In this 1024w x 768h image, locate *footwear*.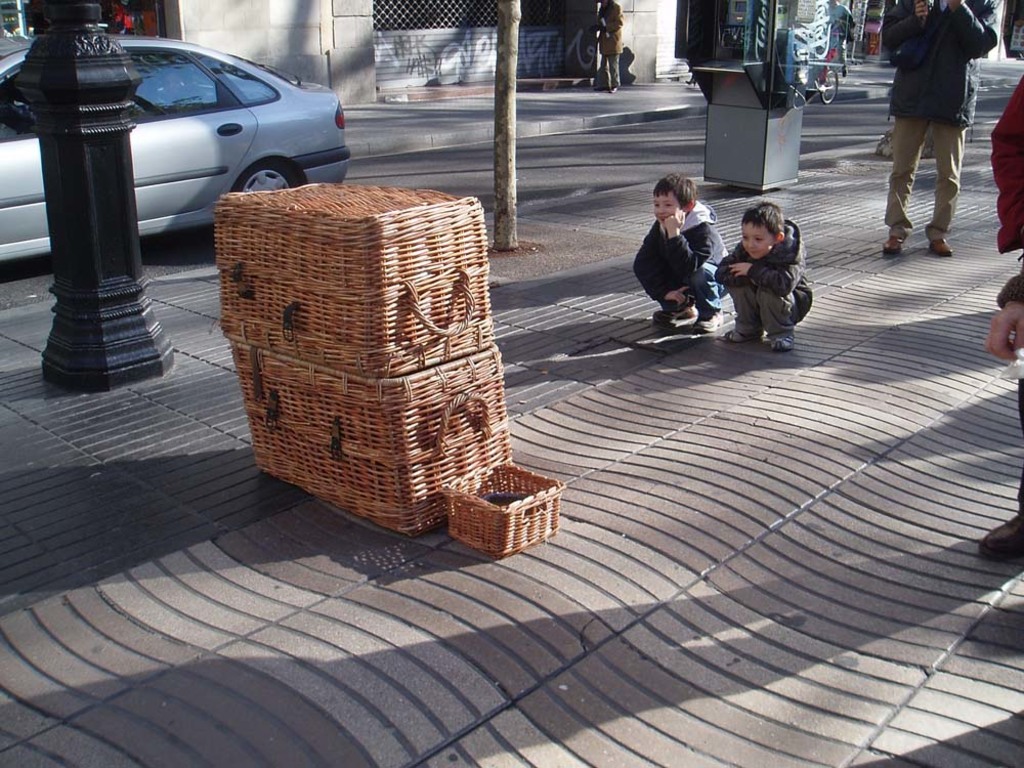
Bounding box: {"x1": 721, "y1": 330, "x2": 761, "y2": 340}.
